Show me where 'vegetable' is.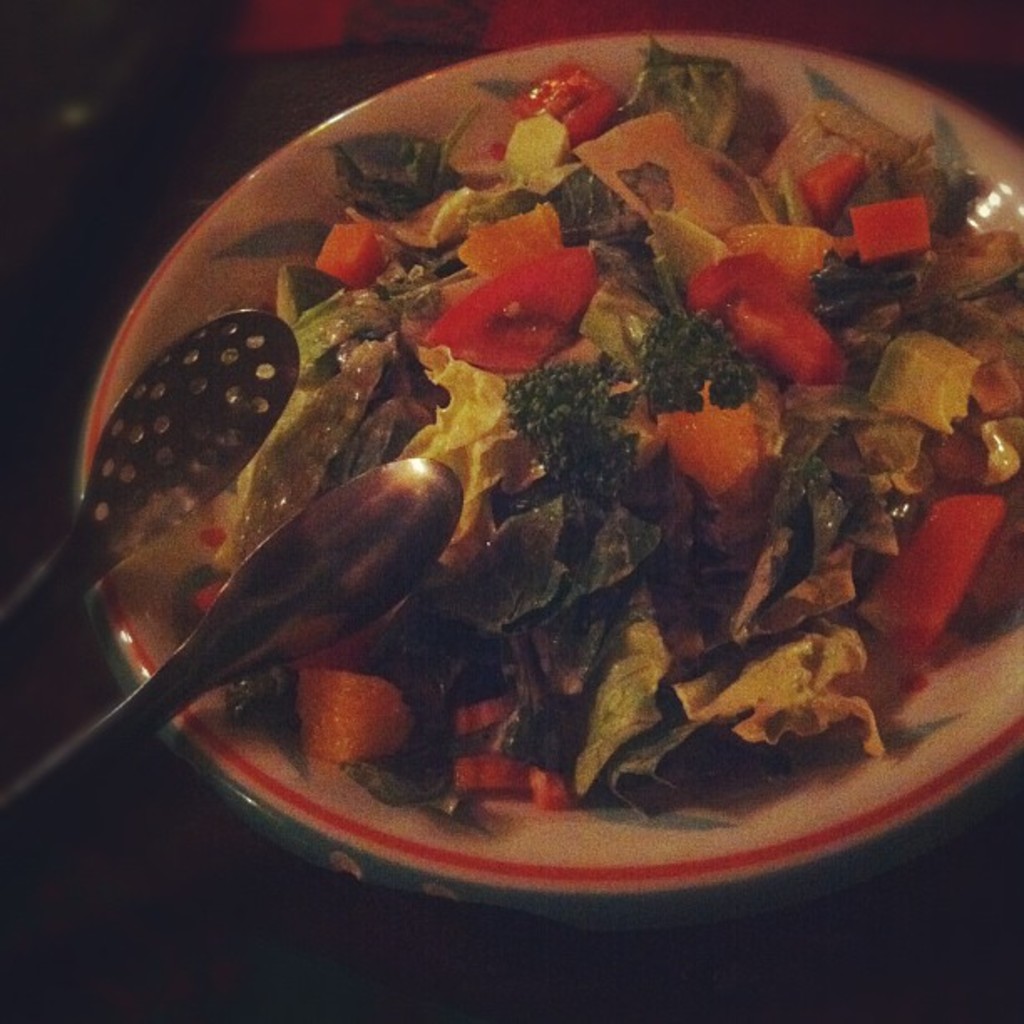
'vegetable' is at 229 686 875 818.
